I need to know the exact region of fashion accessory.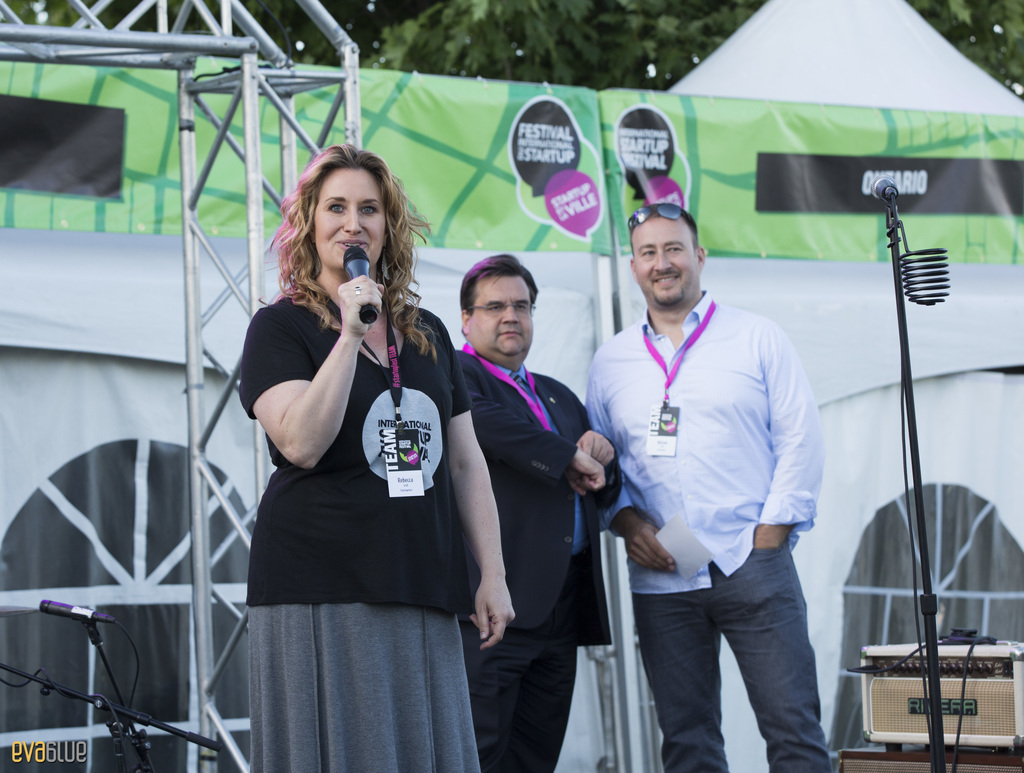
Region: [347,284,359,305].
